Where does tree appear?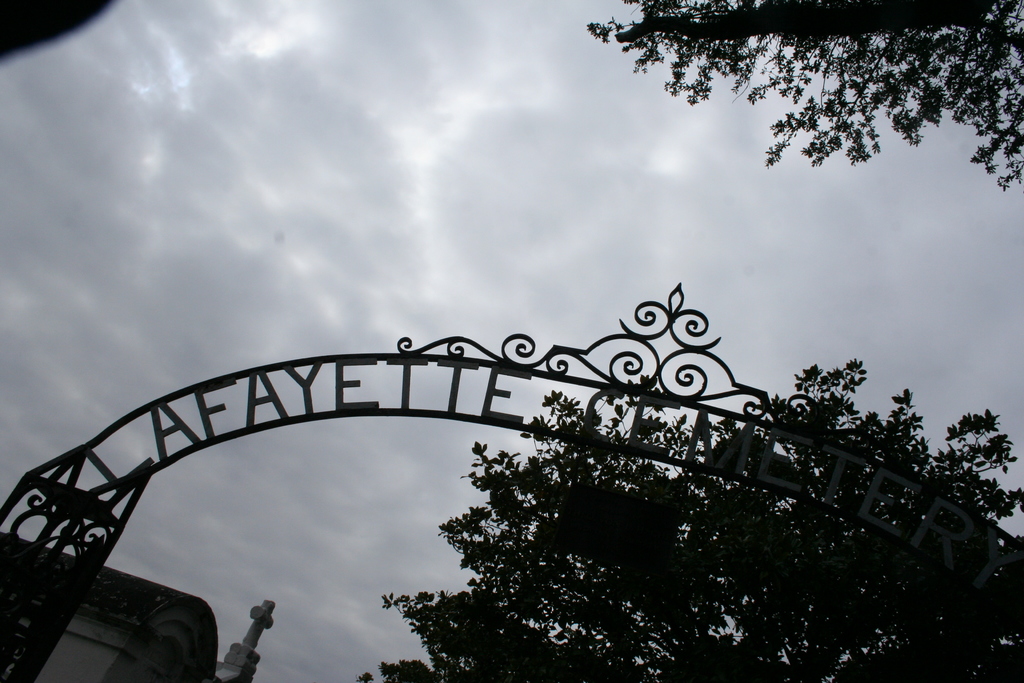
Appears at select_region(583, 0, 1023, 186).
